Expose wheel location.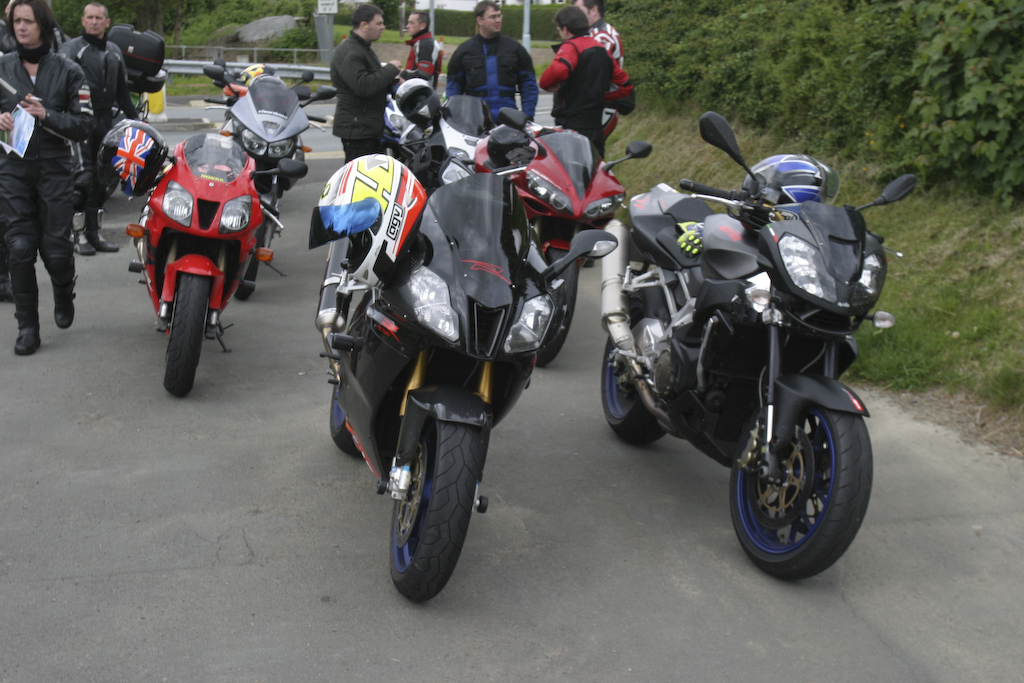
Exposed at (x1=600, y1=296, x2=665, y2=446).
